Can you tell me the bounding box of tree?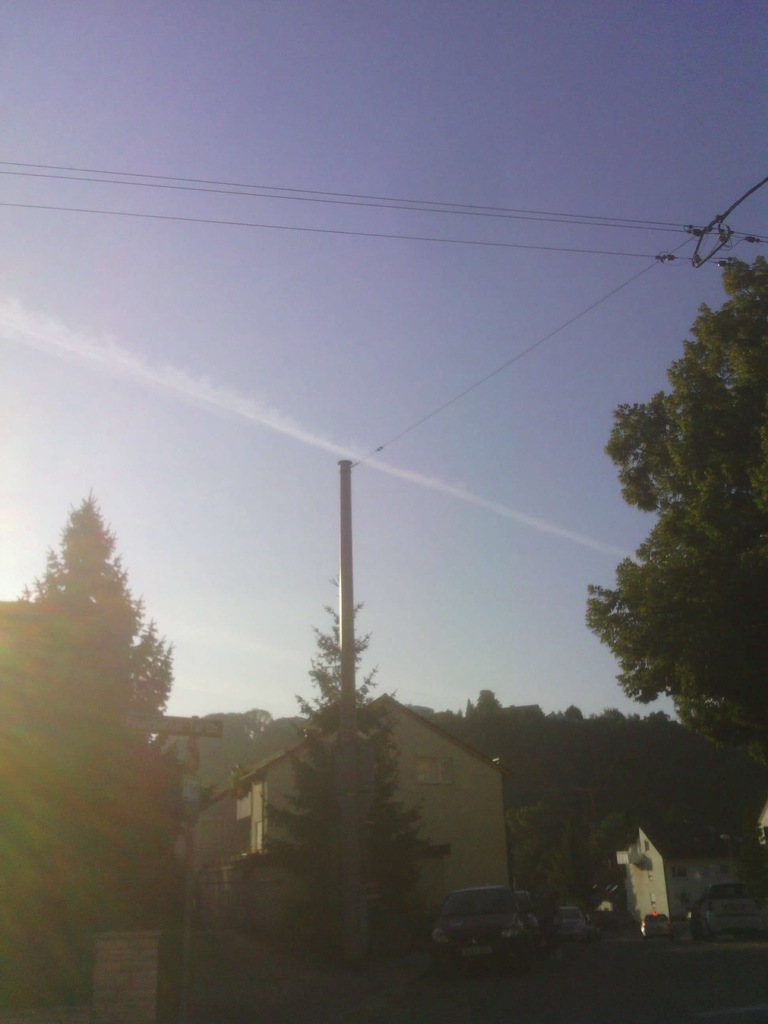
596/270/755/780.
